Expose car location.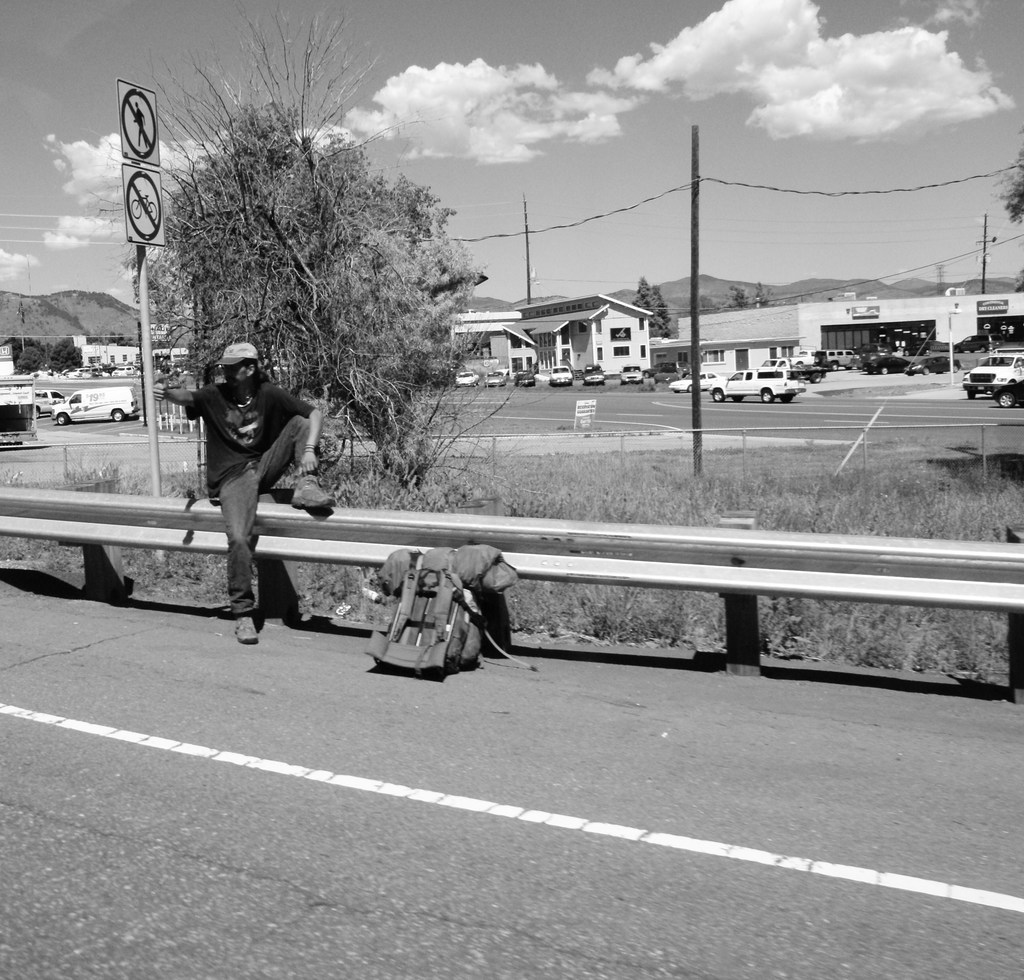
Exposed at [518, 369, 536, 389].
